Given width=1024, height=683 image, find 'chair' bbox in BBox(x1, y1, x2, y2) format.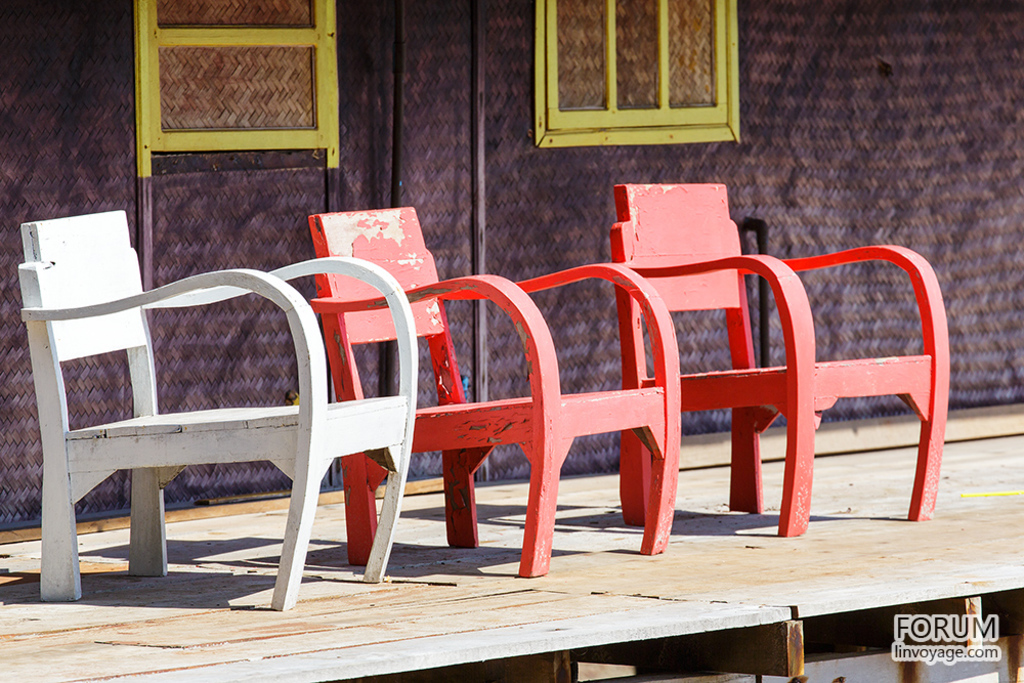
BBox(303, 198, 683, 573).
